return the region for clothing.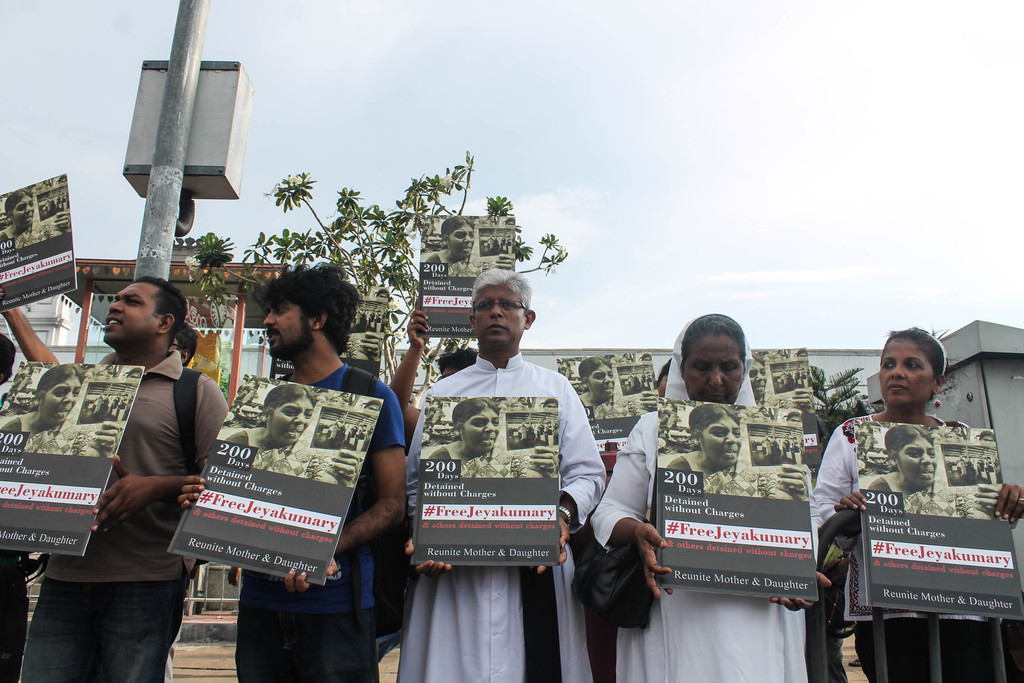
region(593, 315, 820, 682).
